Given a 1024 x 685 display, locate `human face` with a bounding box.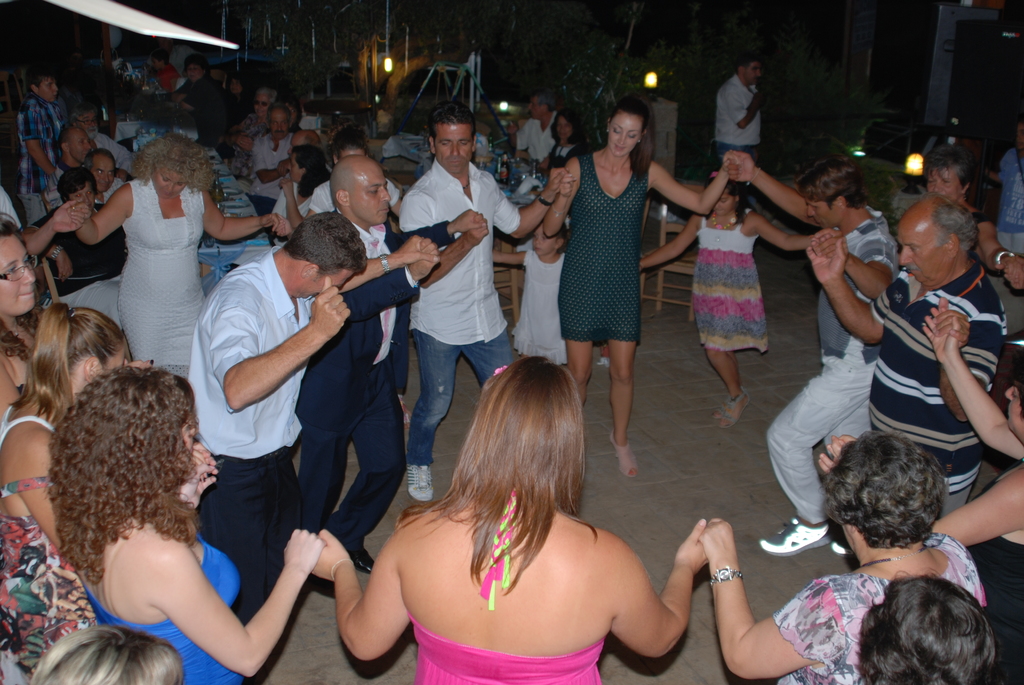
Located: x1=612 y1=116 x2=639 y2=155.
